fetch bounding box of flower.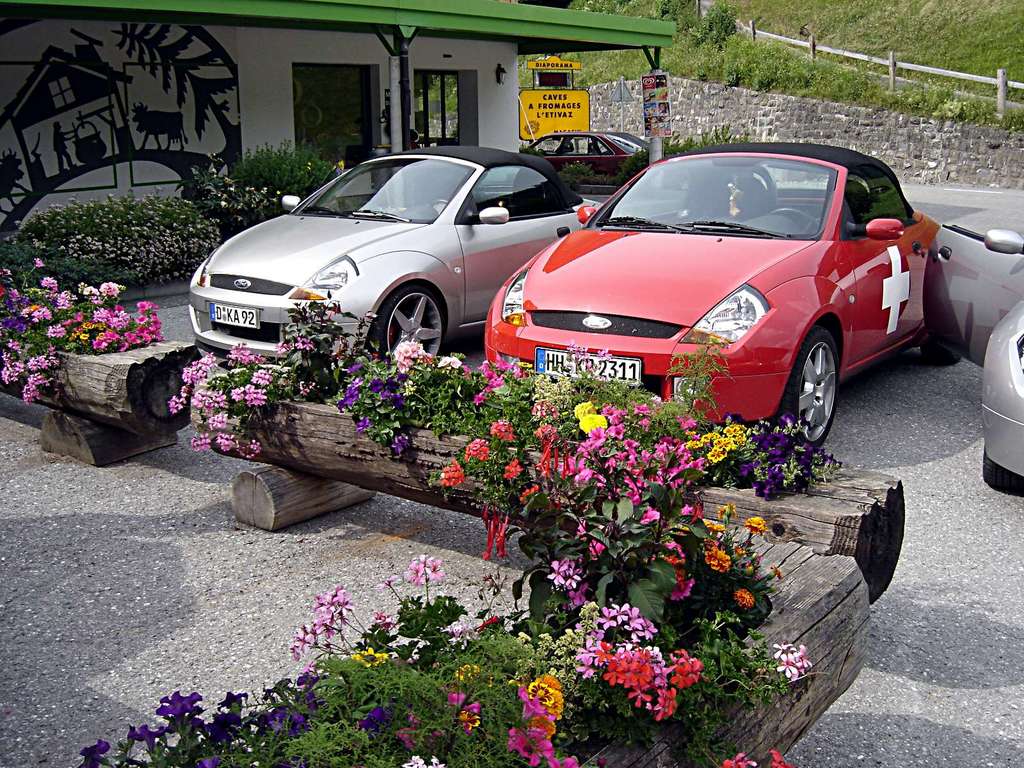
Bbox: (503,678,580,767).
